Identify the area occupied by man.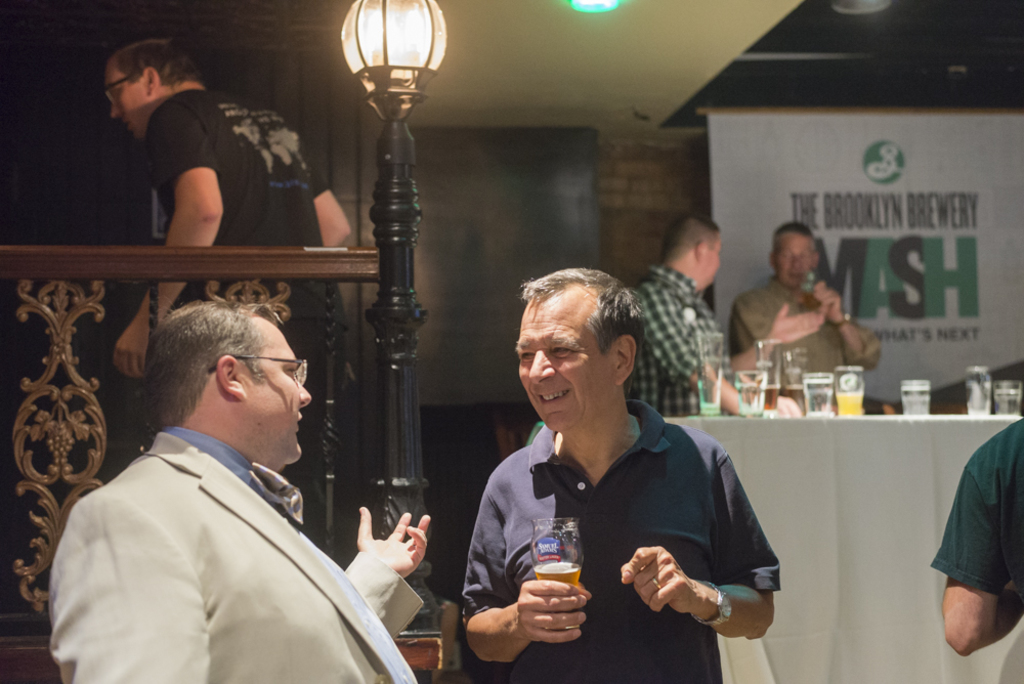
Area: <box>45,298,435,683</box>.
